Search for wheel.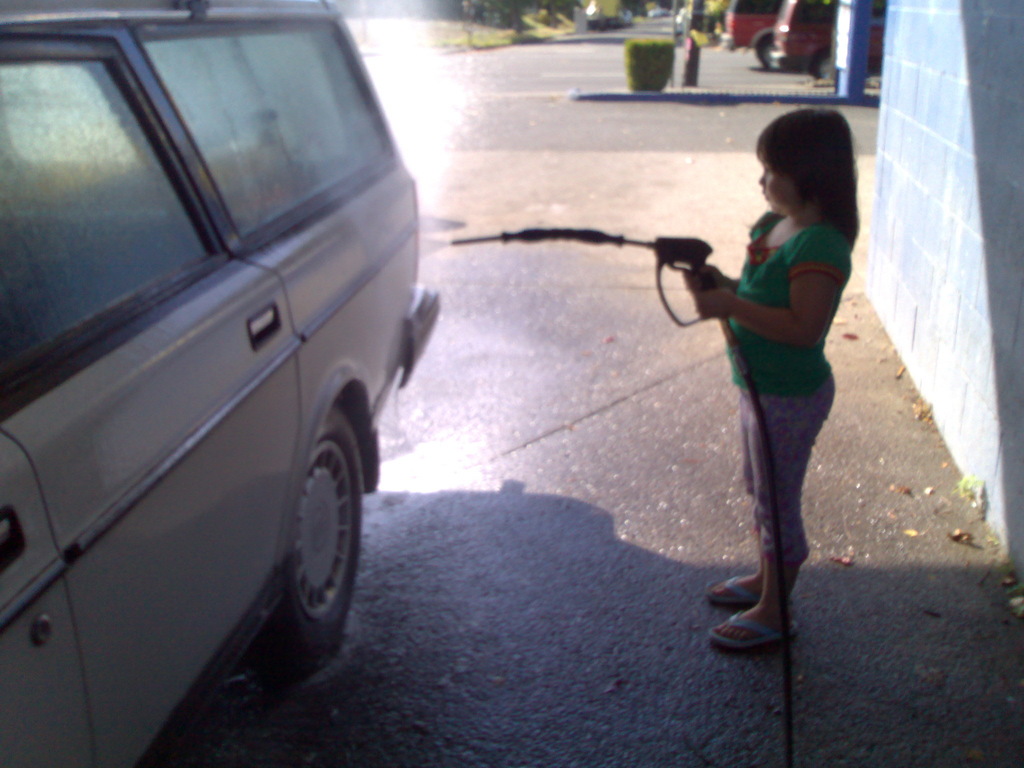
Found at x1=275, y1=411, x2=365, y2=658.
